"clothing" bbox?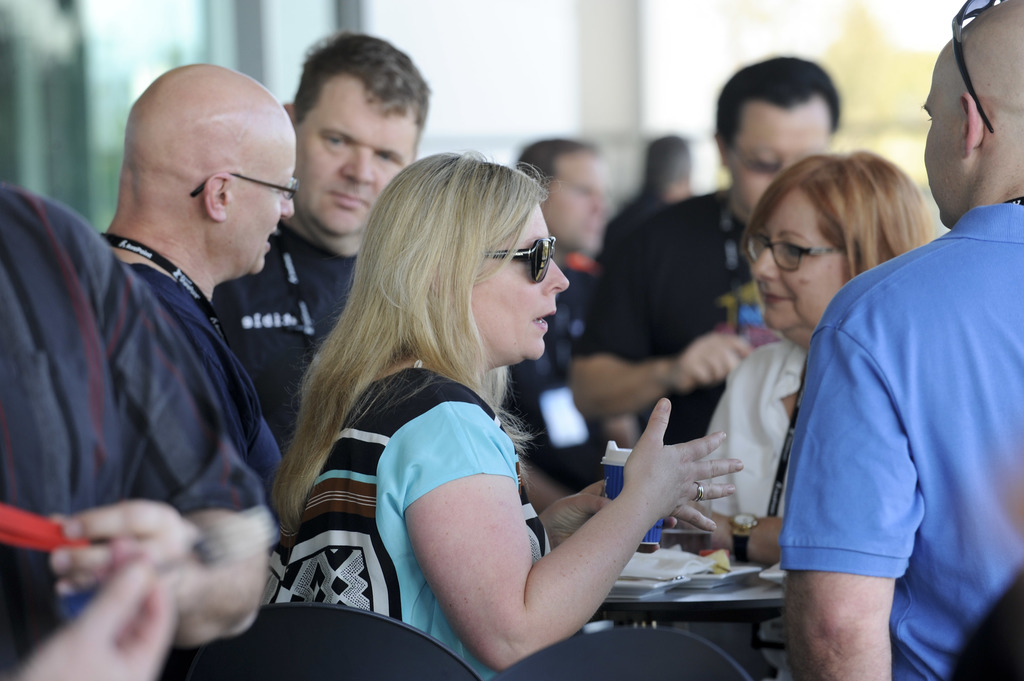
rect(698, 339, 806, 518)
